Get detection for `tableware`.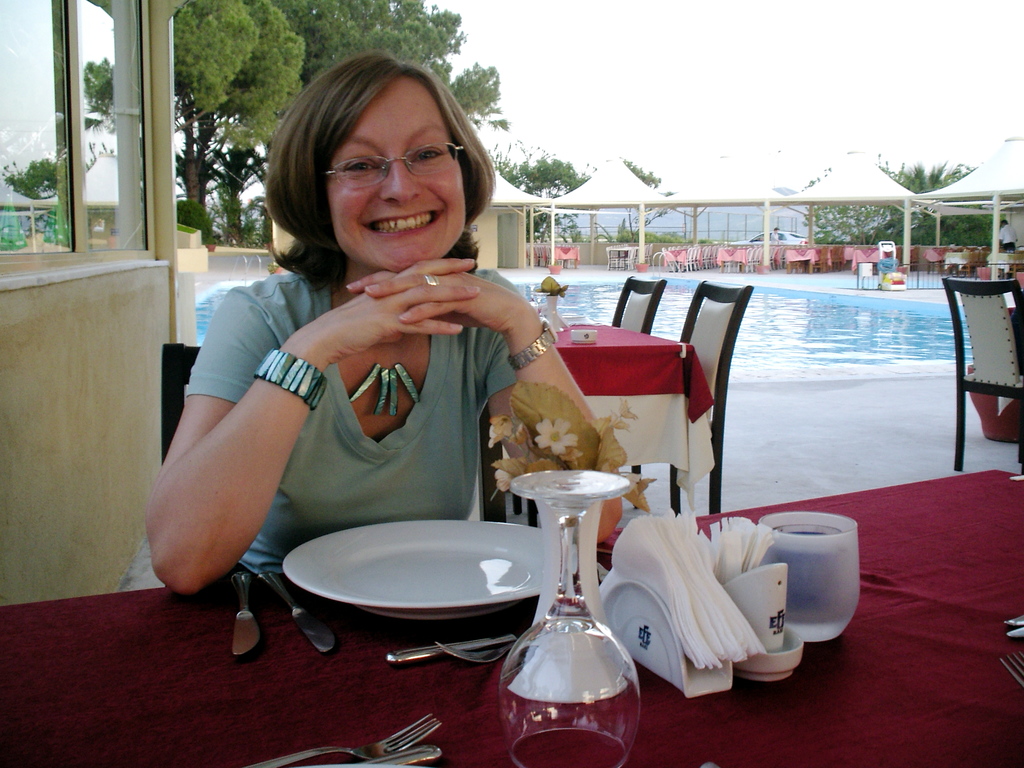
Detection: detection(1006, 628, 1023, 639).
